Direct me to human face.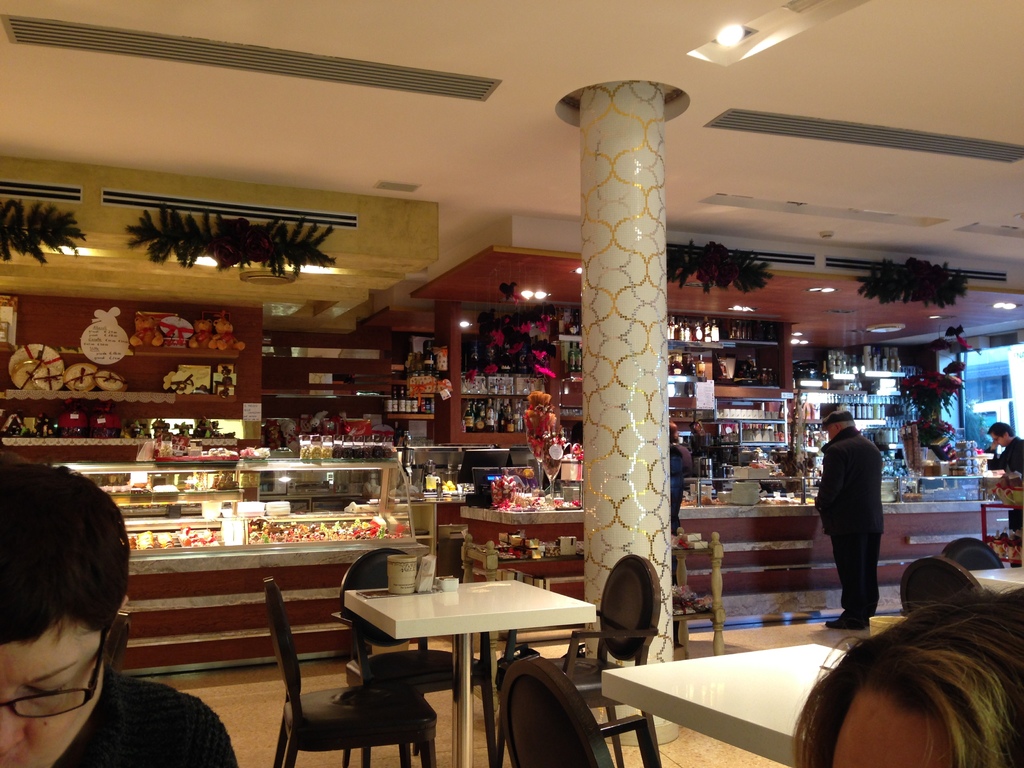
Direction: <region>0, 618, 104, 767</region>.
